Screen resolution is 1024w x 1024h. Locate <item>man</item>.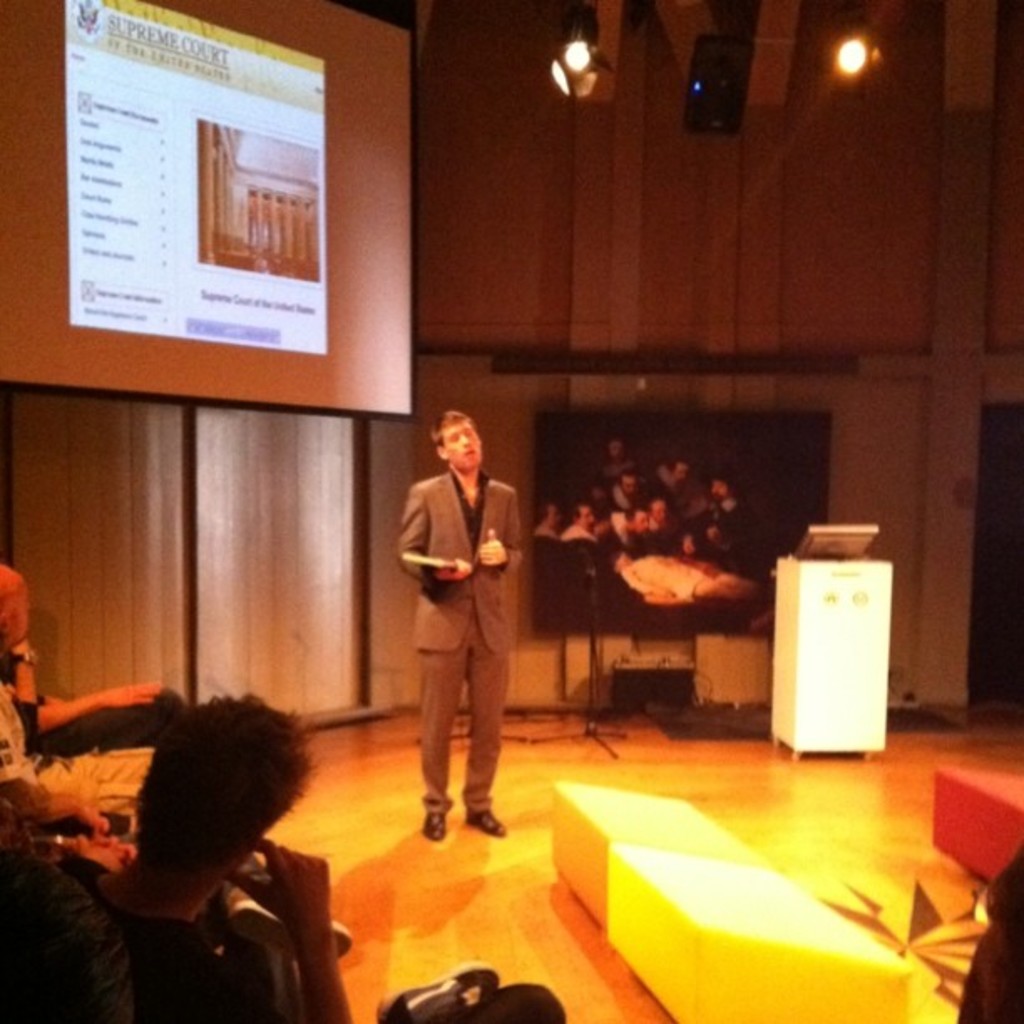
l=0, t=686, r=358, b=1022.
